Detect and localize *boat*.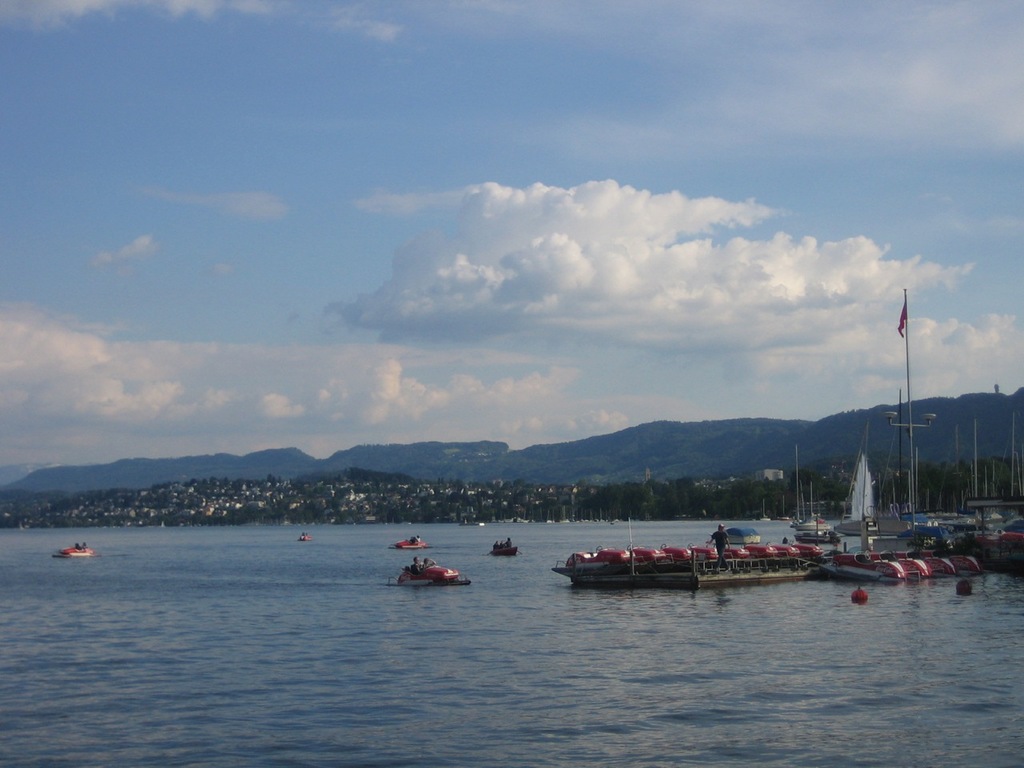
Localized at 298, 530, 312, 540.
